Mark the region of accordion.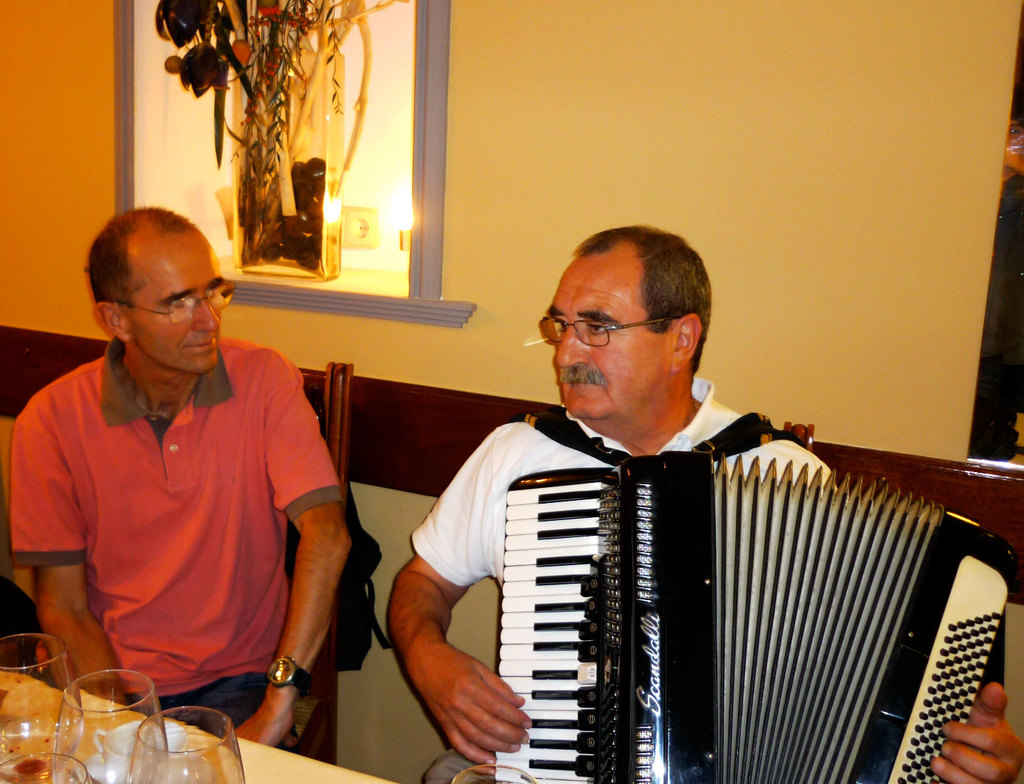
Region: [438, 426, 985, 783].
